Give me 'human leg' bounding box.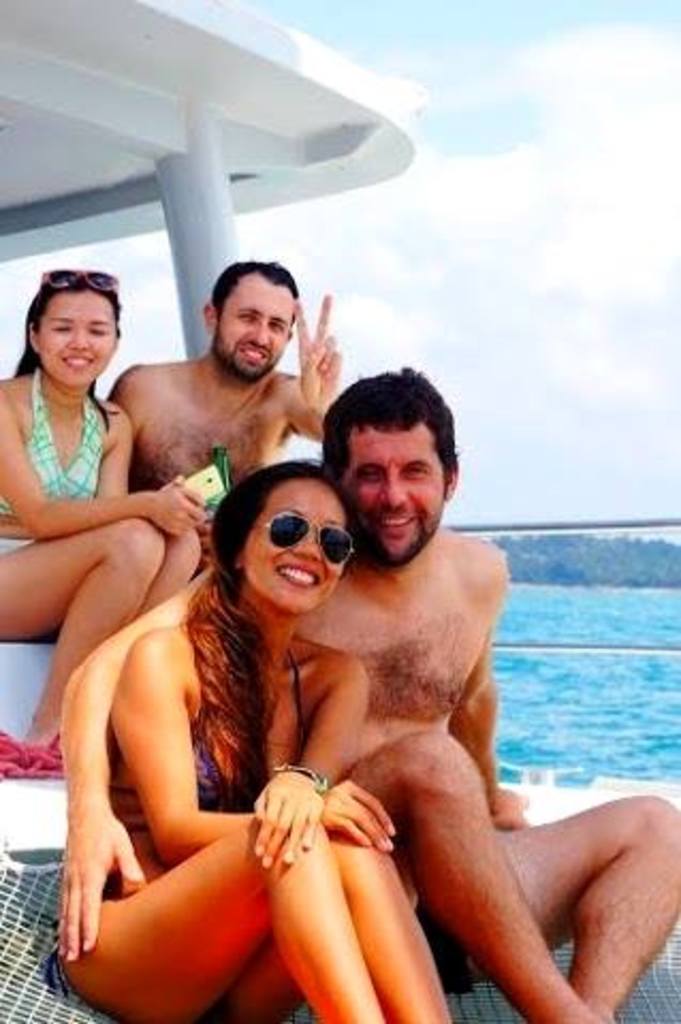
<bbox>139, 518, 207, 631</bbox>.
